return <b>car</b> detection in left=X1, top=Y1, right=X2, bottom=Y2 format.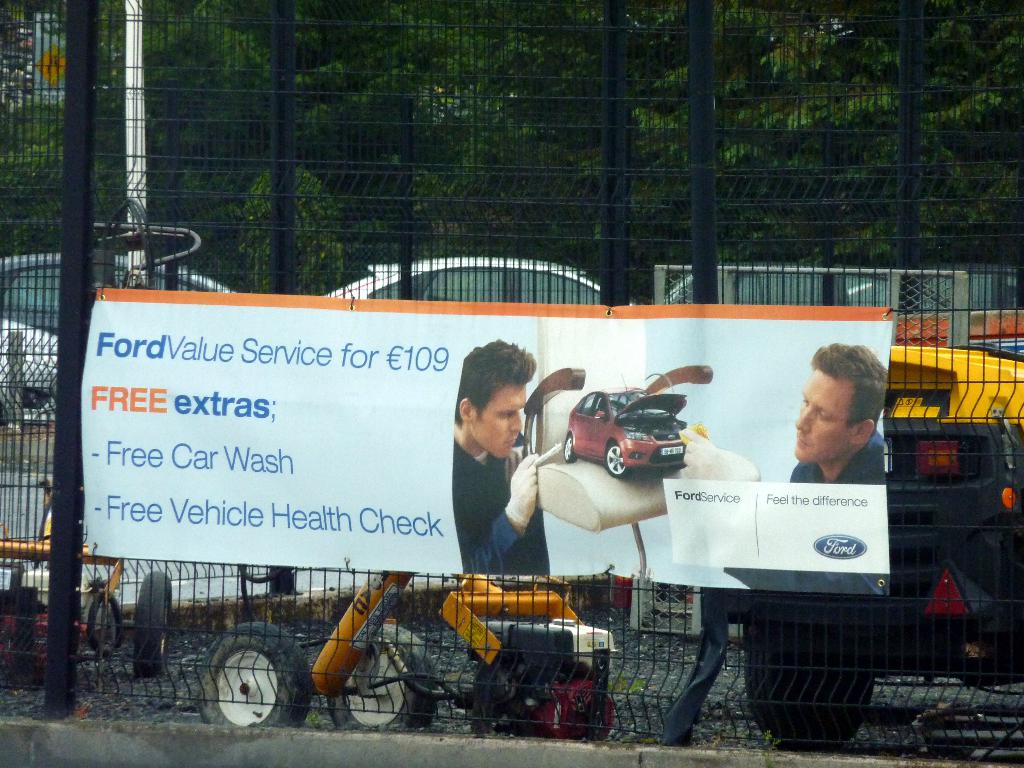
left=1, top=316, right=56, bottom=426.
